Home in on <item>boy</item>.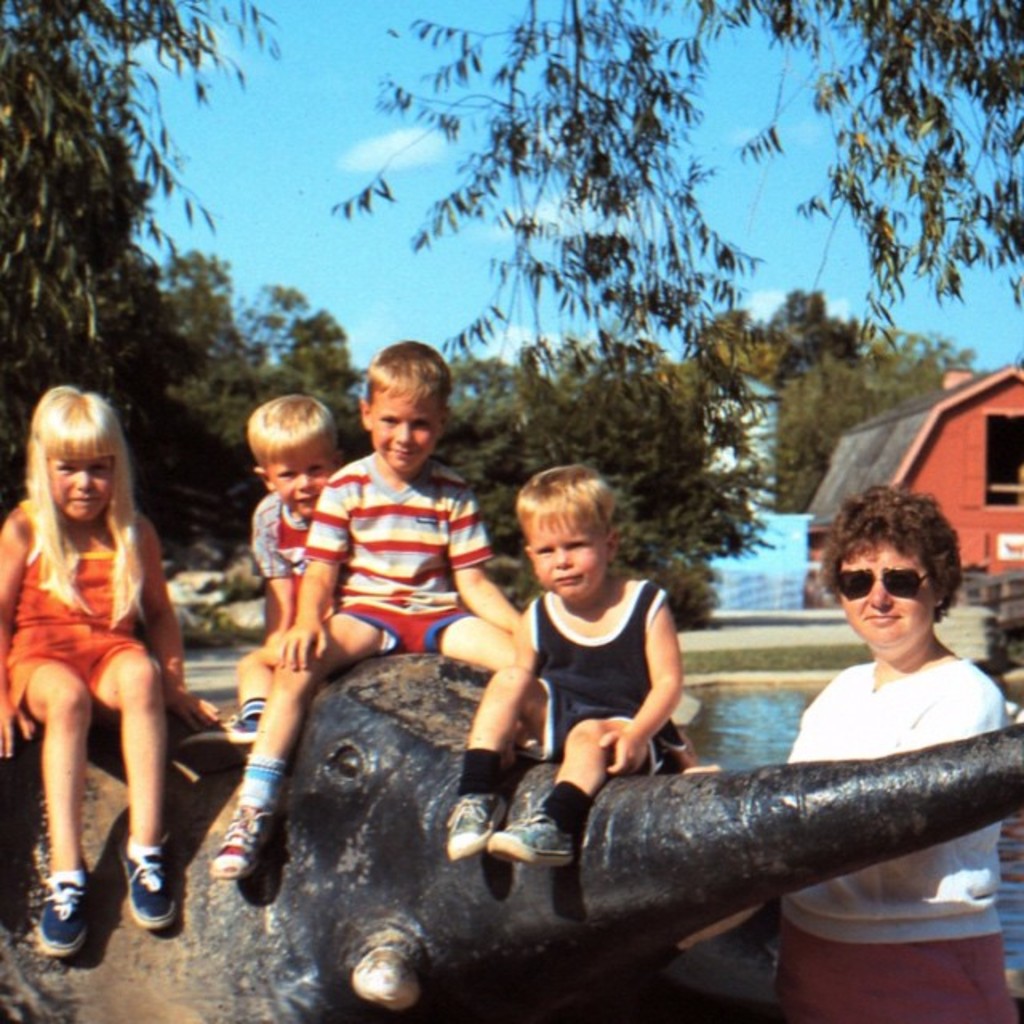
Homed in at Rect(477, 467, 714, 824).
